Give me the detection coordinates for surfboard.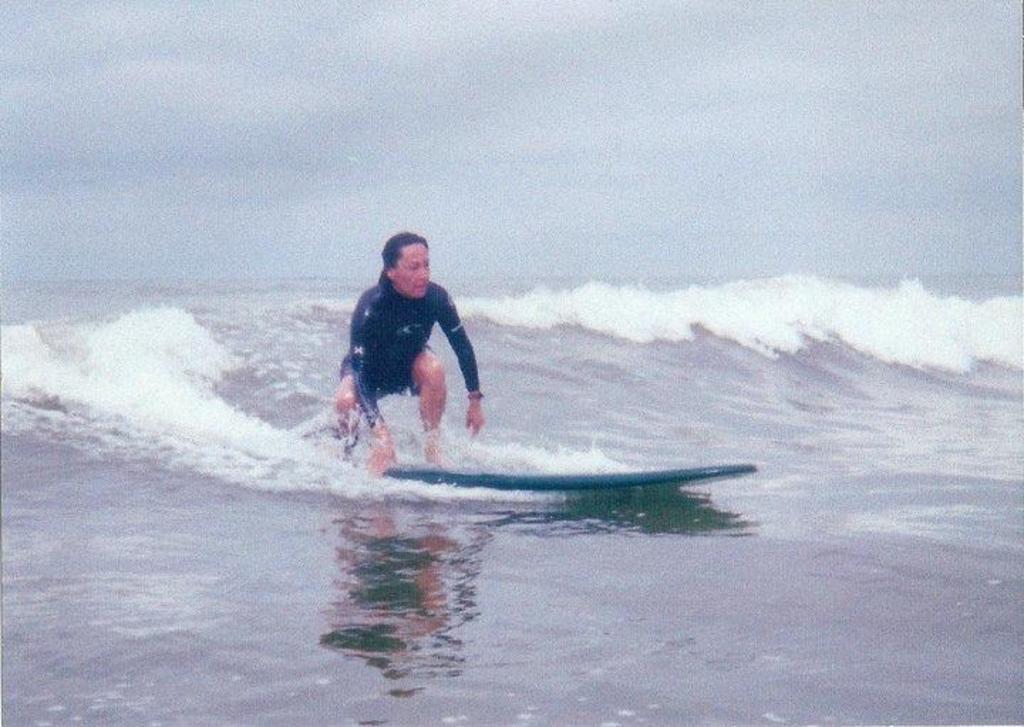
x1=383, y1=462, x2=759, y2=495.
